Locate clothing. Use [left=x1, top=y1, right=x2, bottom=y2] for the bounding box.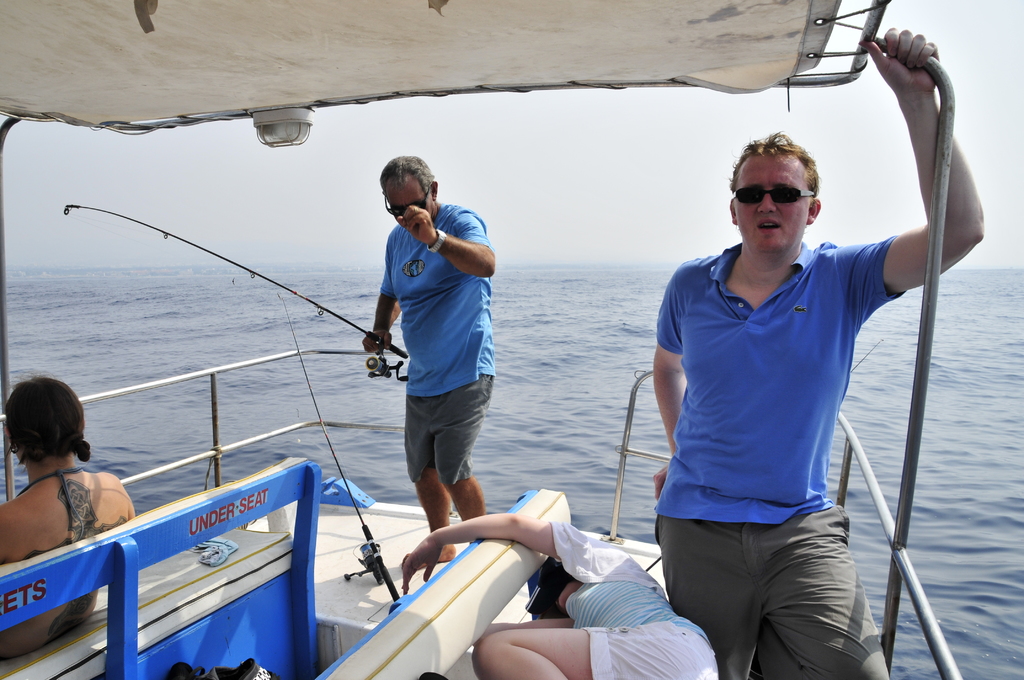
[left=659, top=225, right=918, bottom=679].
